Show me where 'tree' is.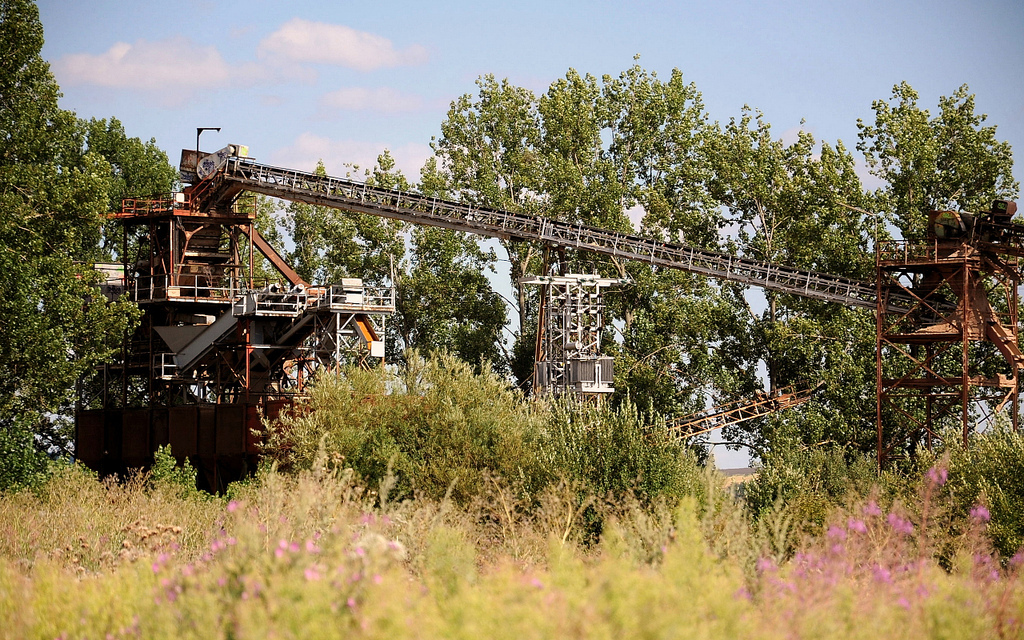
'tree' is at [82,106,181,255].
